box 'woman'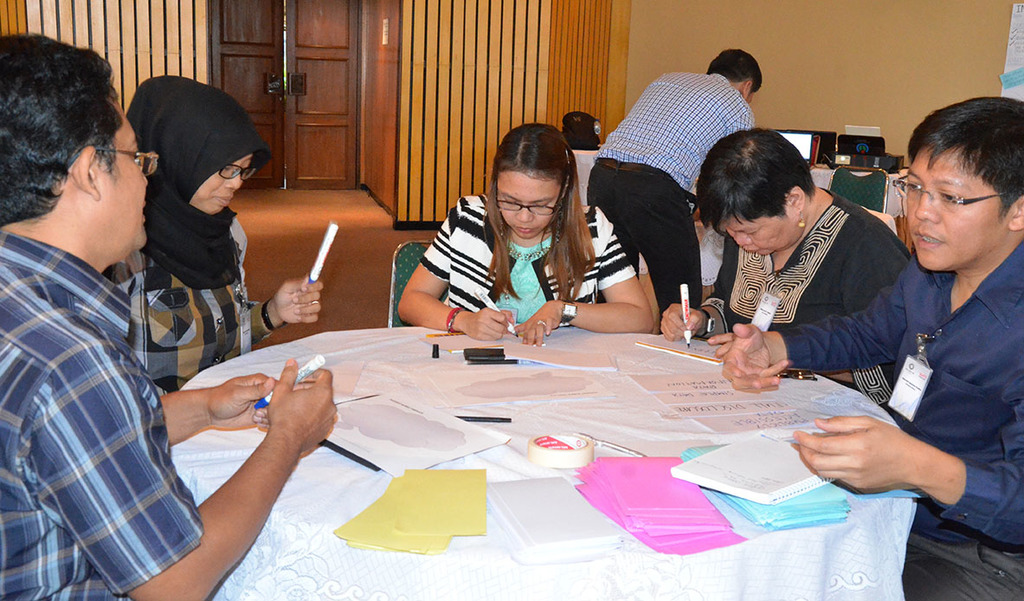
<bbox>97, 72, 329, 406</bbox>
